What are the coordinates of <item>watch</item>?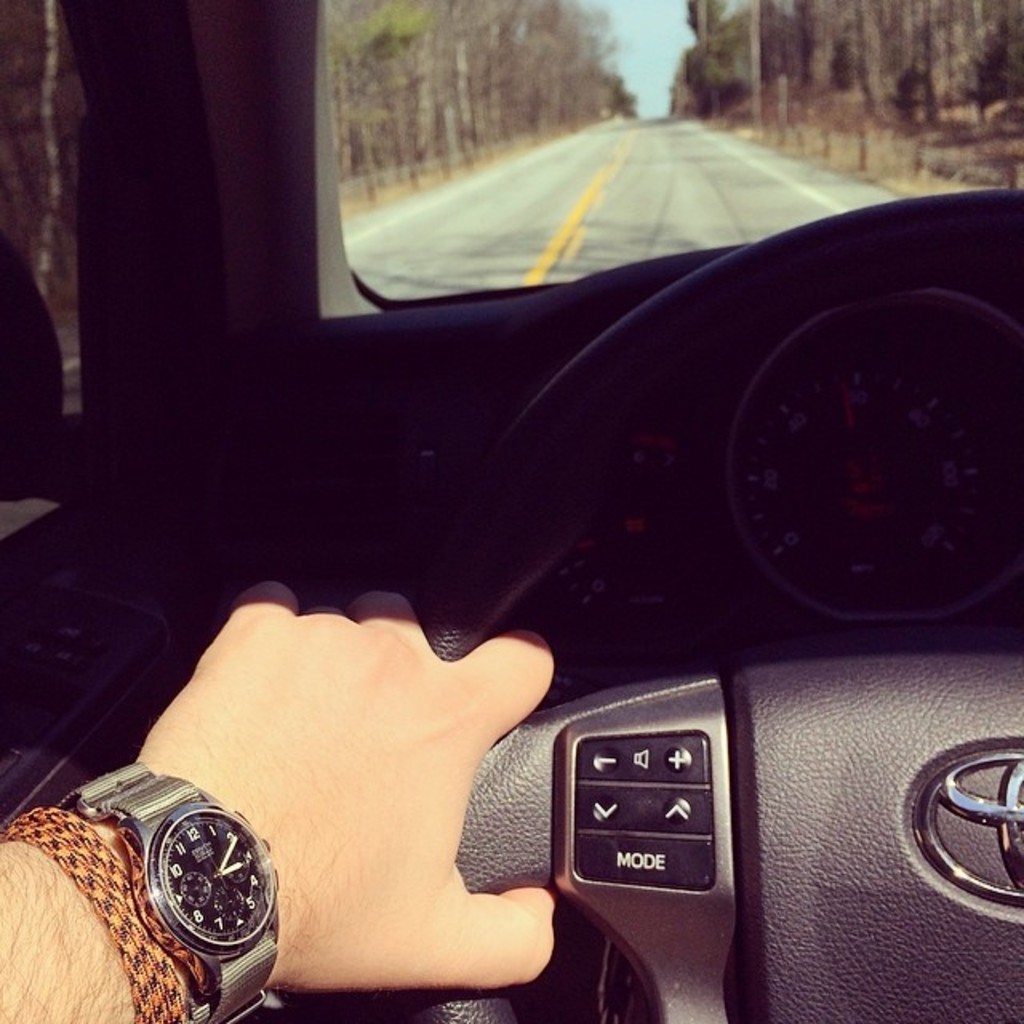
<box>51,746,280,1022</box>.
